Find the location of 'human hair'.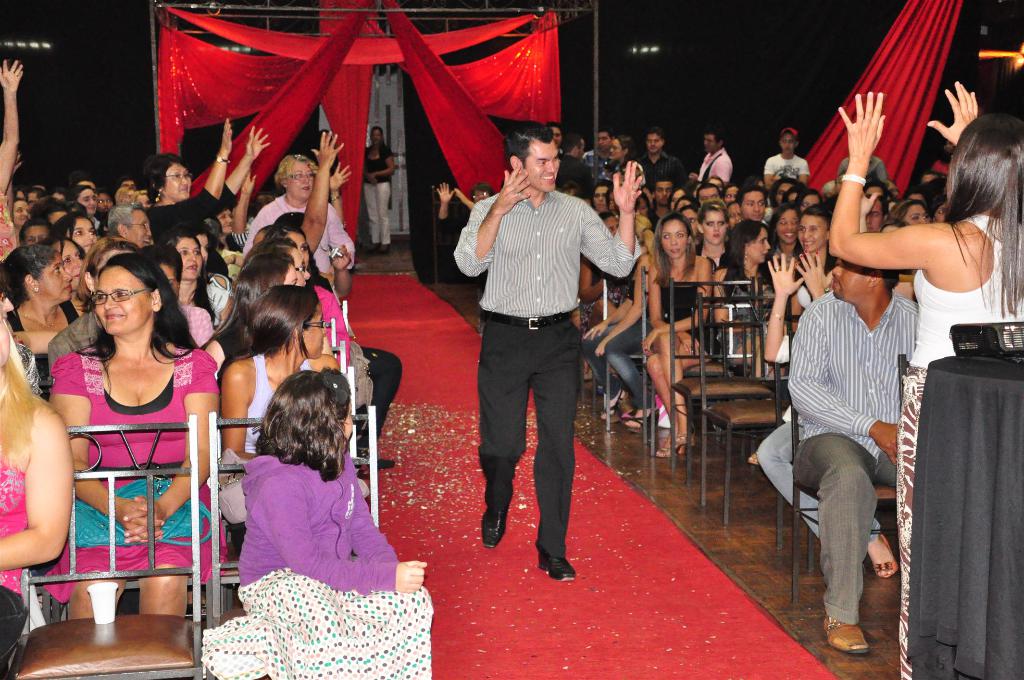
Location: [left=47, top=236, right=84, bottom=261].
